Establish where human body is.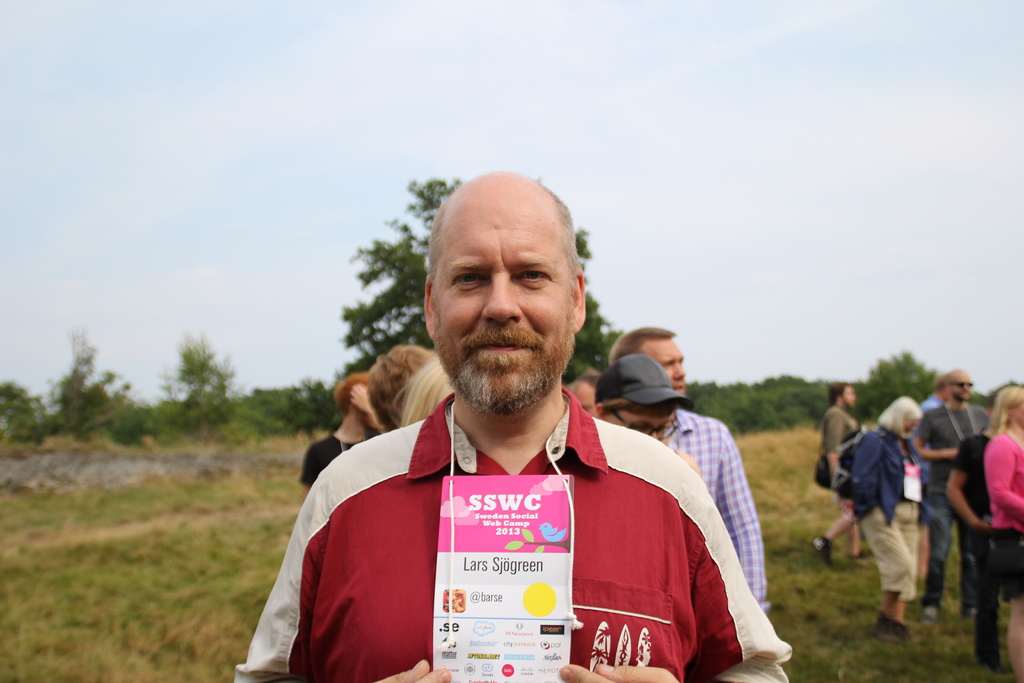
Established at <region>981, 429, 1023, 682</region>.
